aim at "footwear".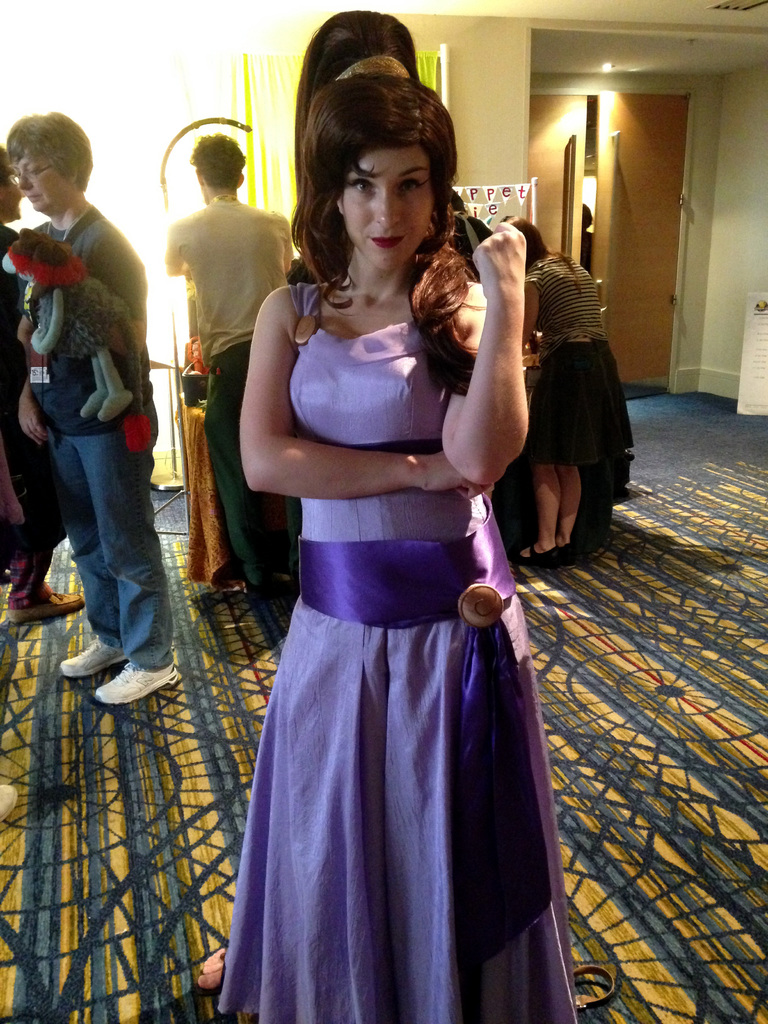
Aimed at 12:584:85:629.
